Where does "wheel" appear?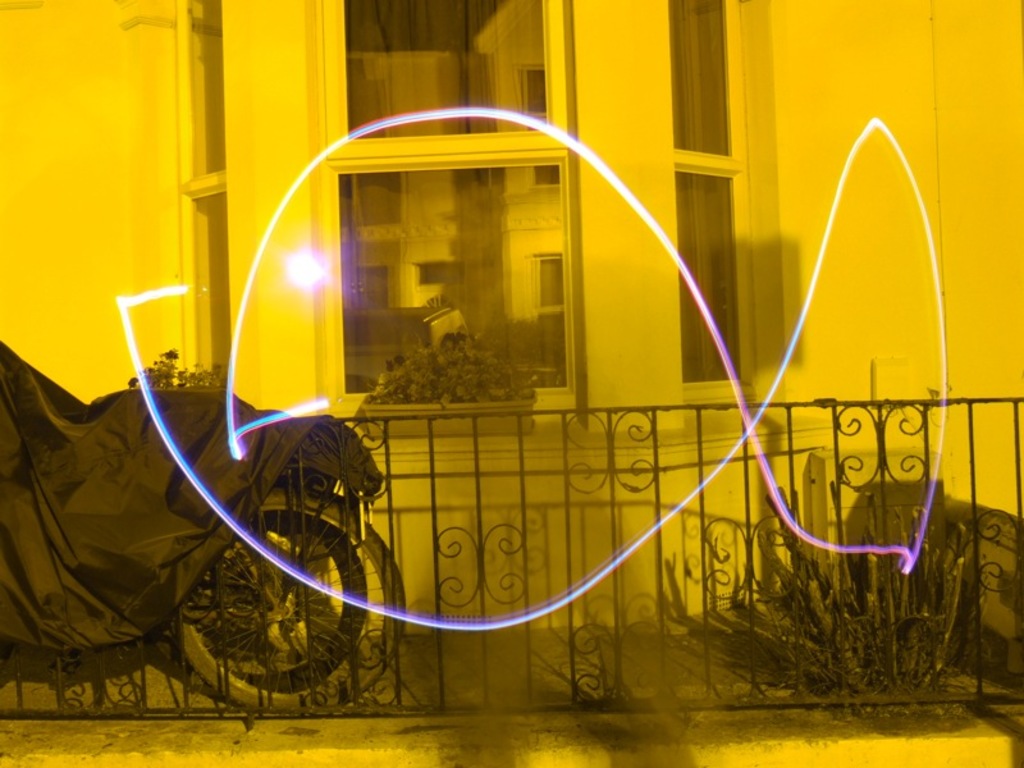
Appears at <box>188,511,367,695</box>.
